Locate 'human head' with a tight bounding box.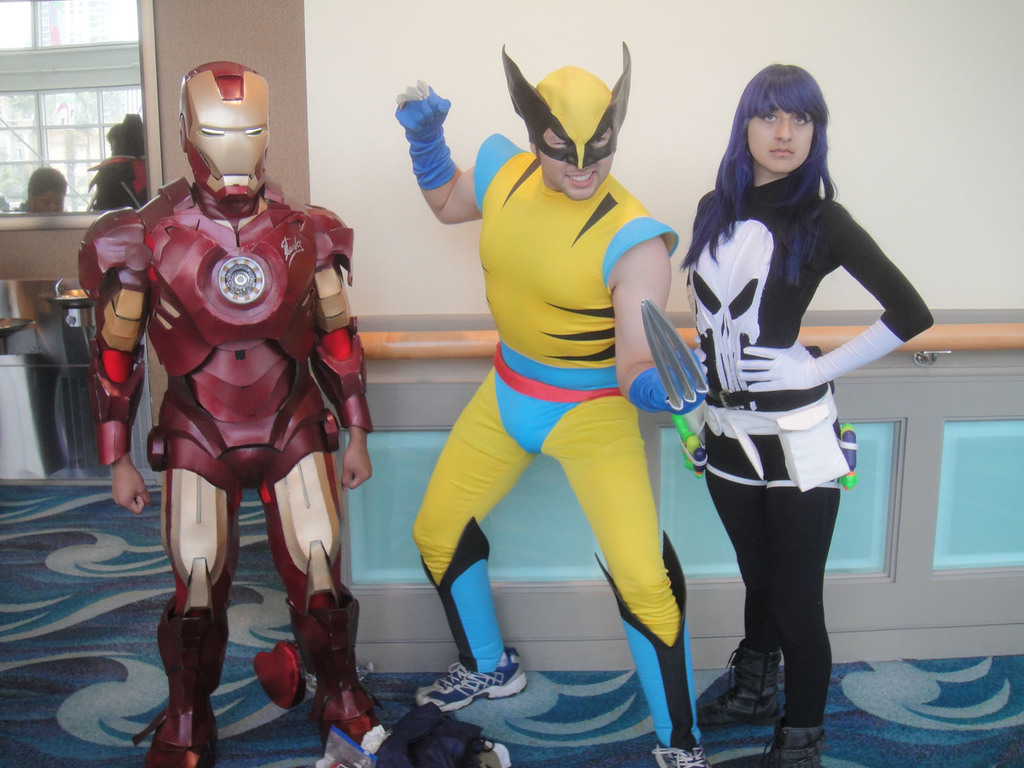
detection(496, 35, 634, 202).
